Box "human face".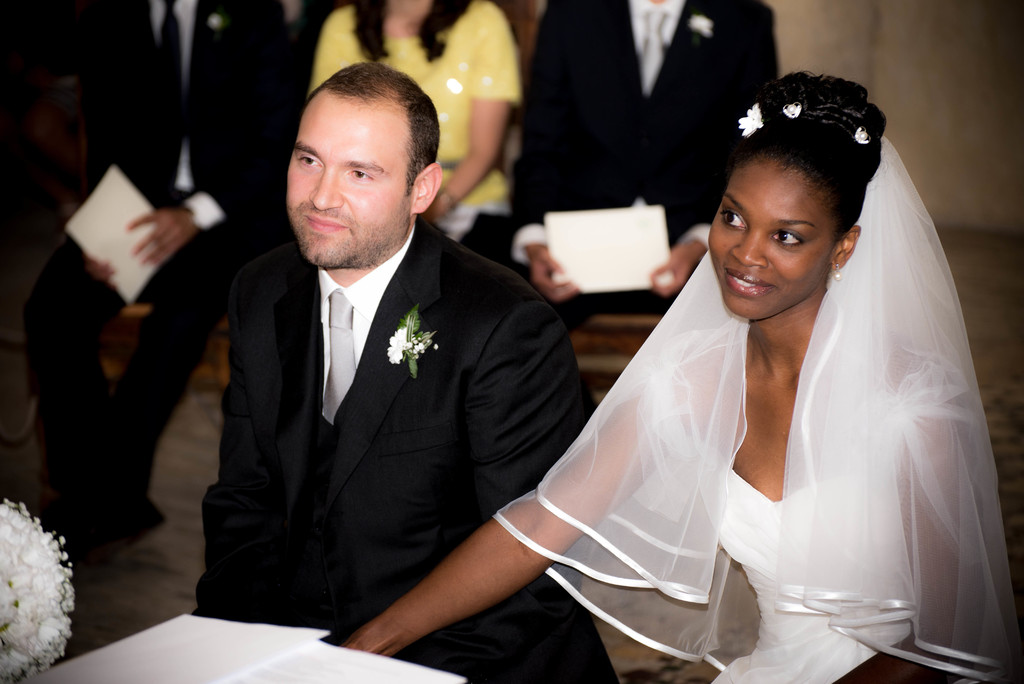
(286, 94, 406, 272).
